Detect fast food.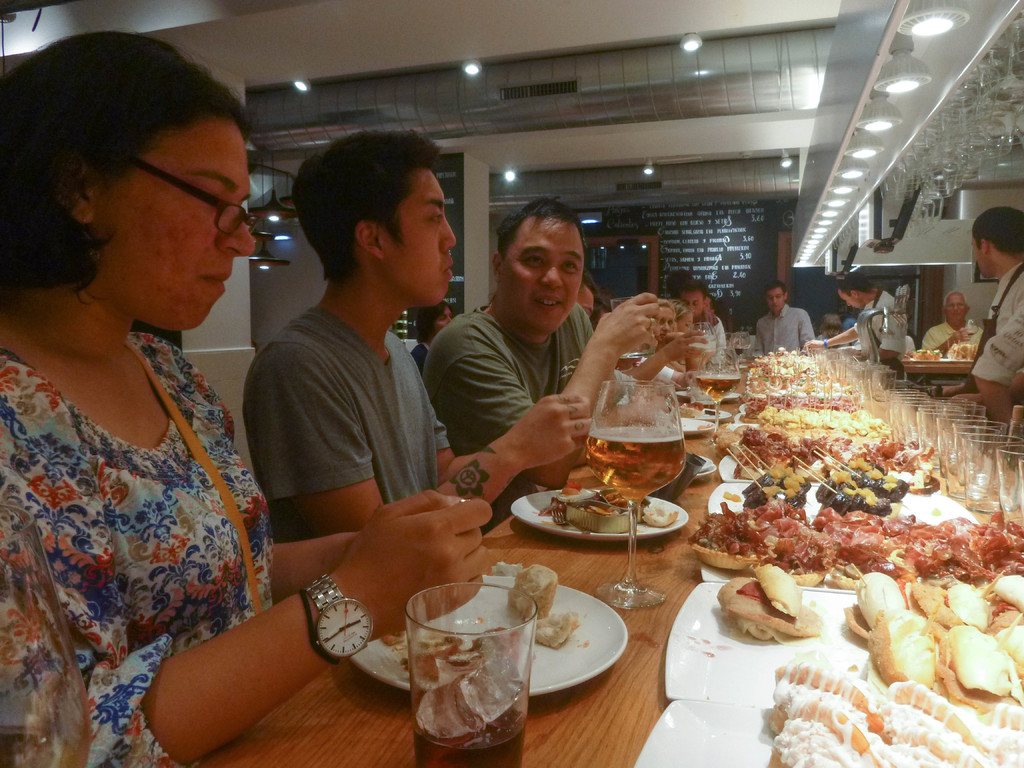
Detected at detection(984, 568, 1023, 624).
